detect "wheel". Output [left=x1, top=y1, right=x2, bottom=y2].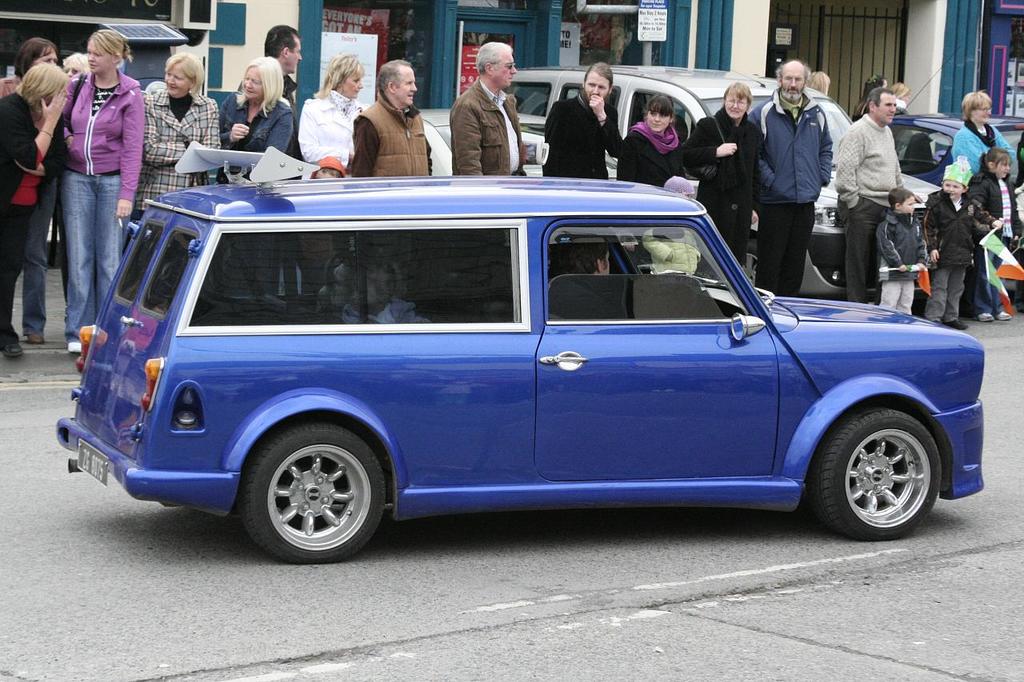
[left=742, top=237, right=760, bottom=285].
